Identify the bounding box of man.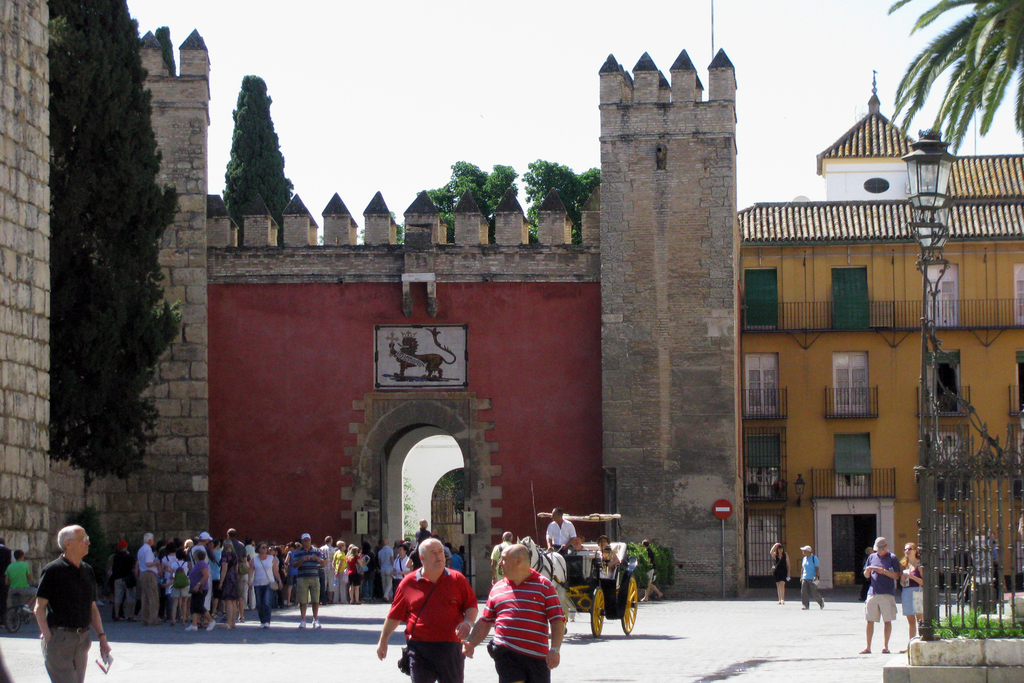
31, 525, 108, 682.
